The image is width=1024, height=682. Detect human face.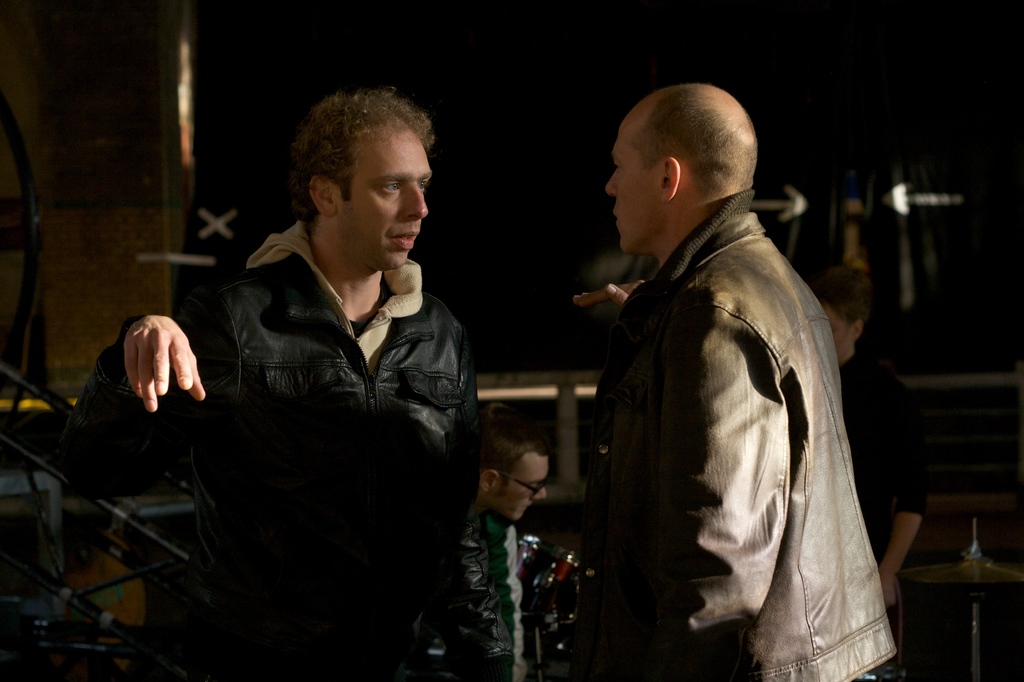
Detection: 344, 129, 432, 269.
